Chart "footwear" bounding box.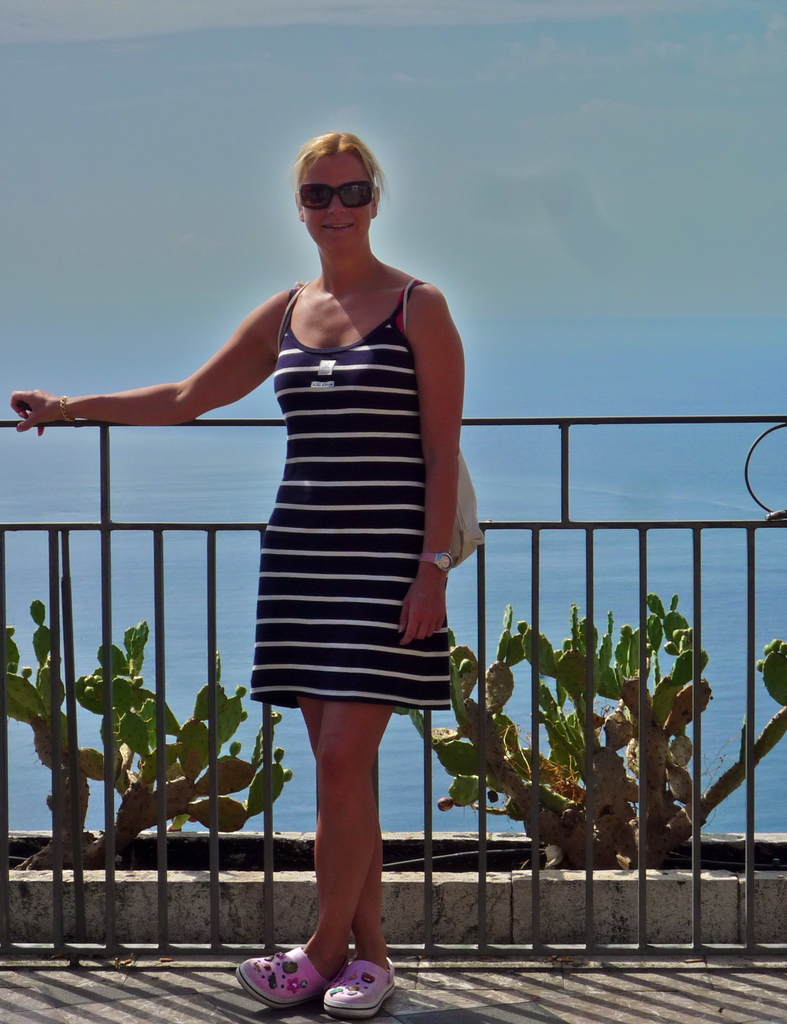
Charted: select_region(239, 941, 330, 1008).
